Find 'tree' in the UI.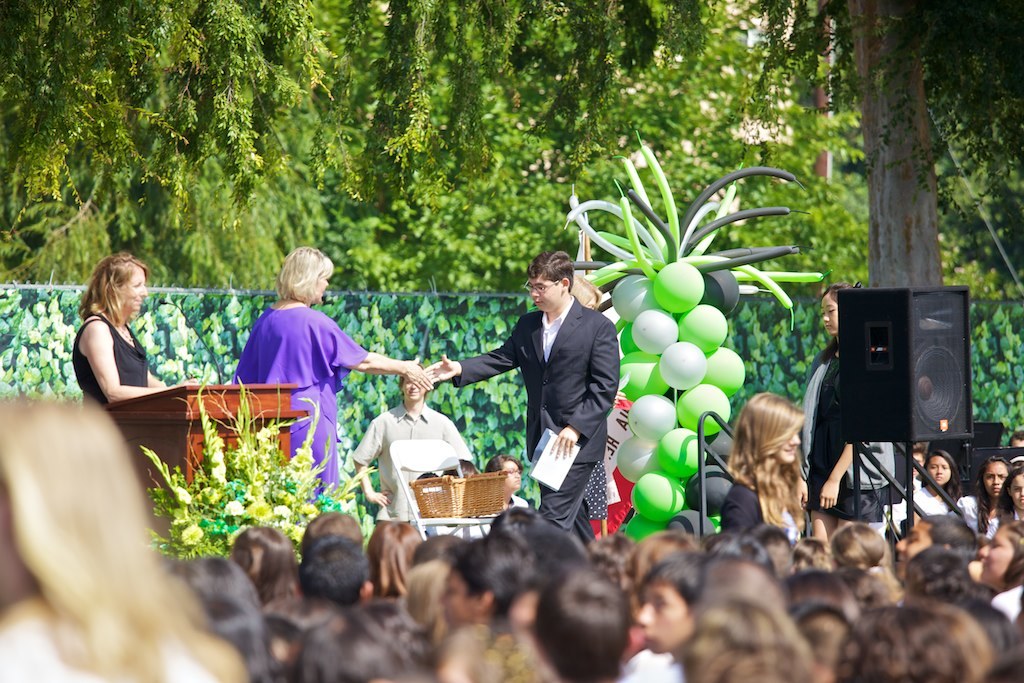
UI element at region(852, 0, 1022, 288).
